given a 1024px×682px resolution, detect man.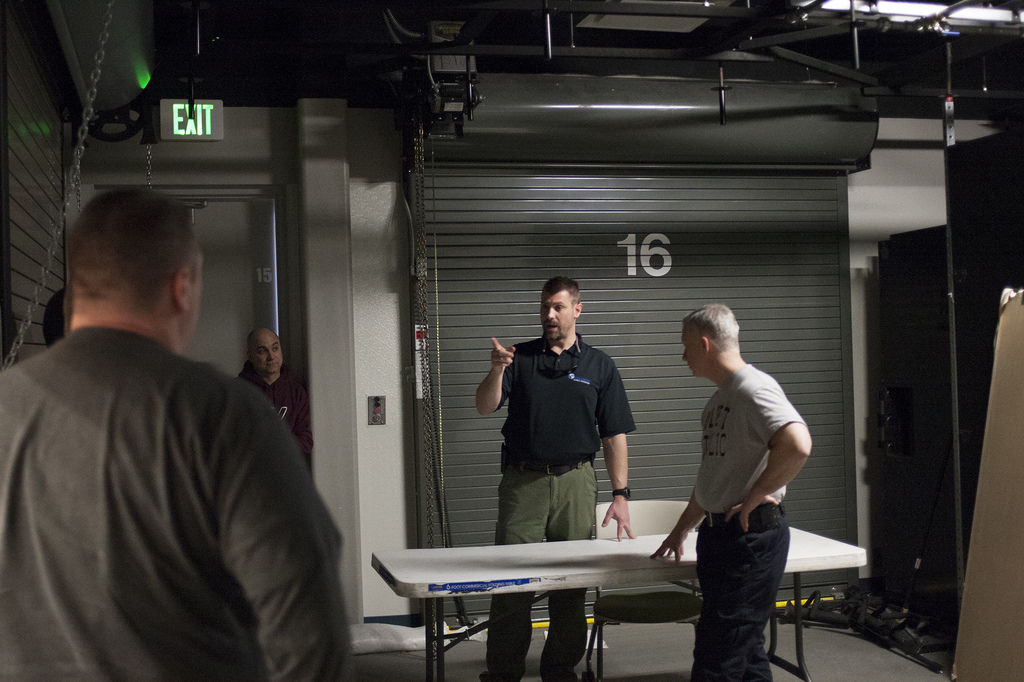
17 179 335 668.
